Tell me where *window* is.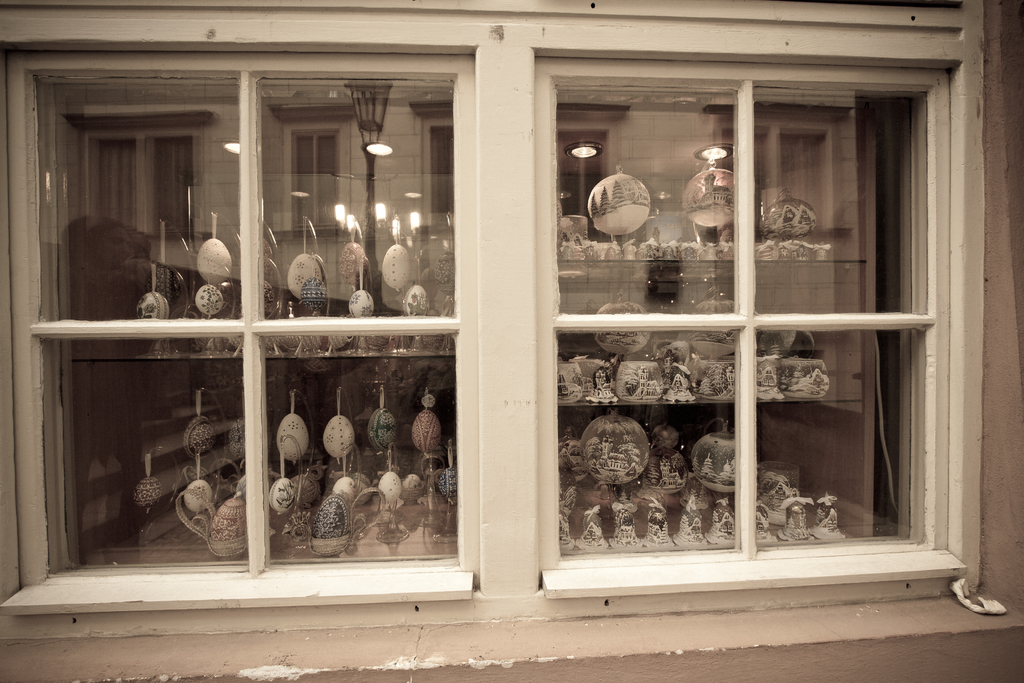
*window* is at x1=236, y1=0, x2=980, y2=614.
